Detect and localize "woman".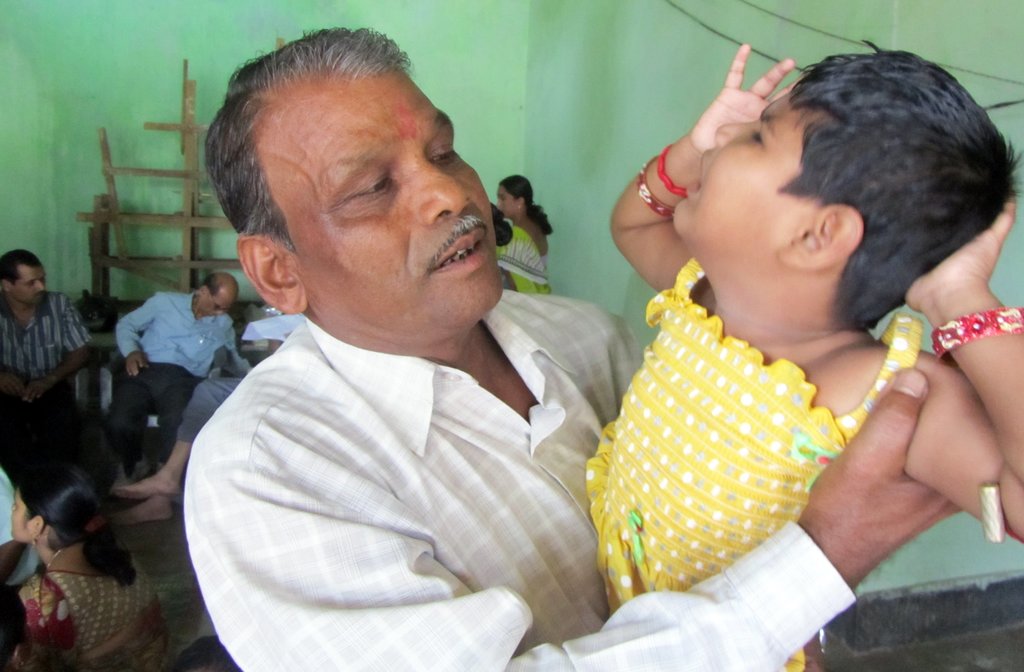
Localized at detection(487, 156, 568, 303).
